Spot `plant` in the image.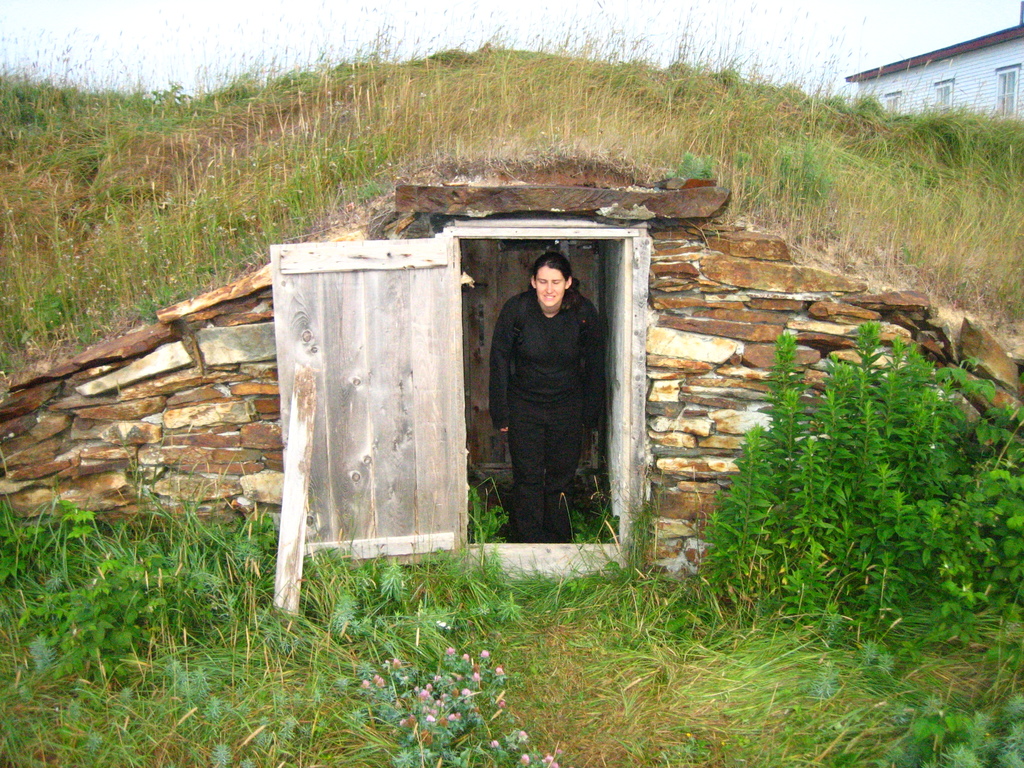
`plant` found at <bbox>679, 307, 1023, 631</bbox>.
